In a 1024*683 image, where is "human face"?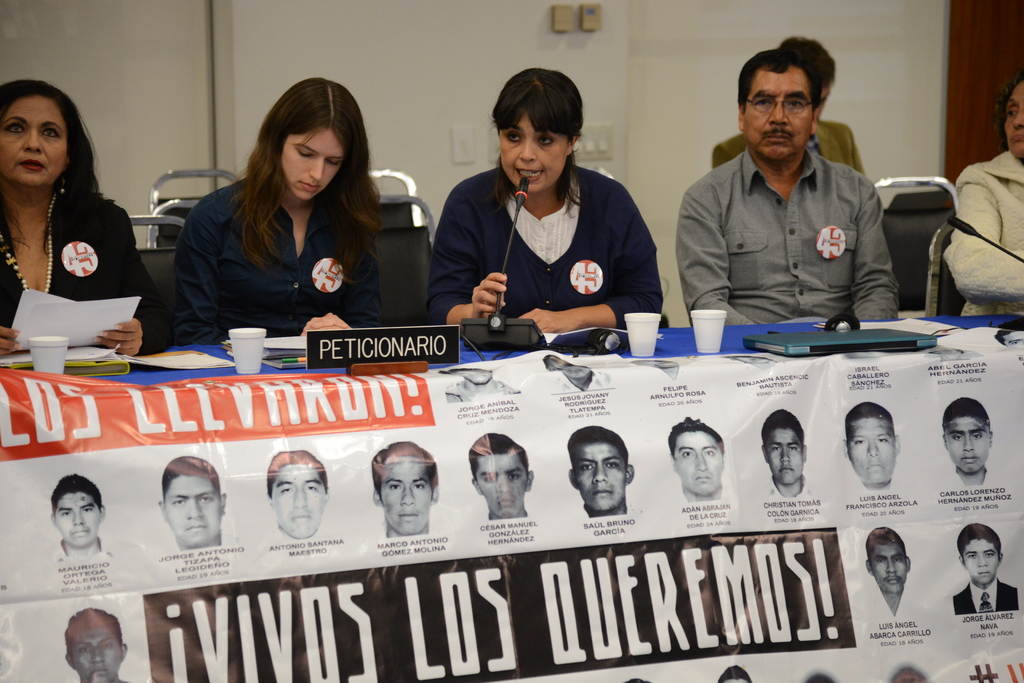
[x1=479, y1=454, x2=527, y2=516].
